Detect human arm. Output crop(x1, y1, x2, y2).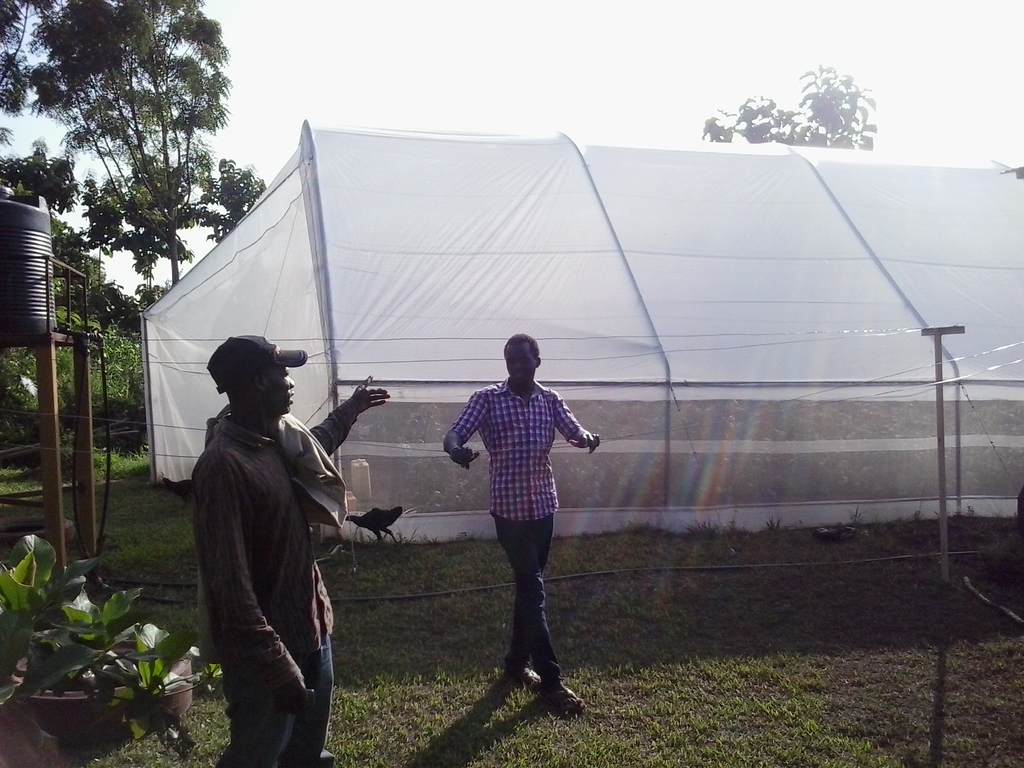
crop(310, 369, 392, 460).
